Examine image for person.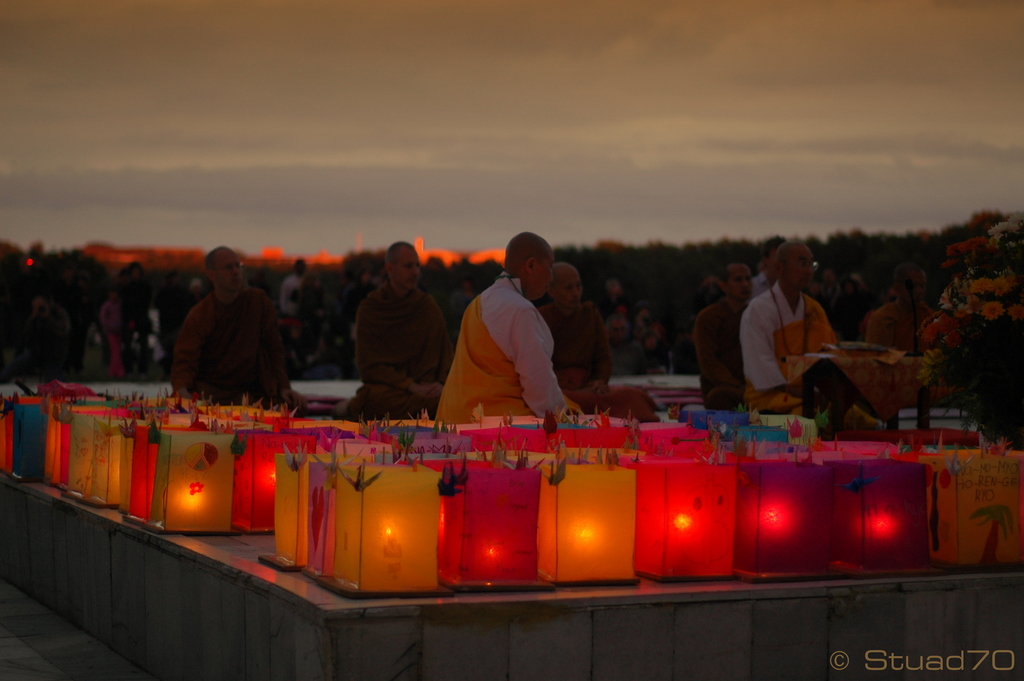
Examination result: {"x1": 101, "y1": 281, "x2": 130, "y2": 380}.
